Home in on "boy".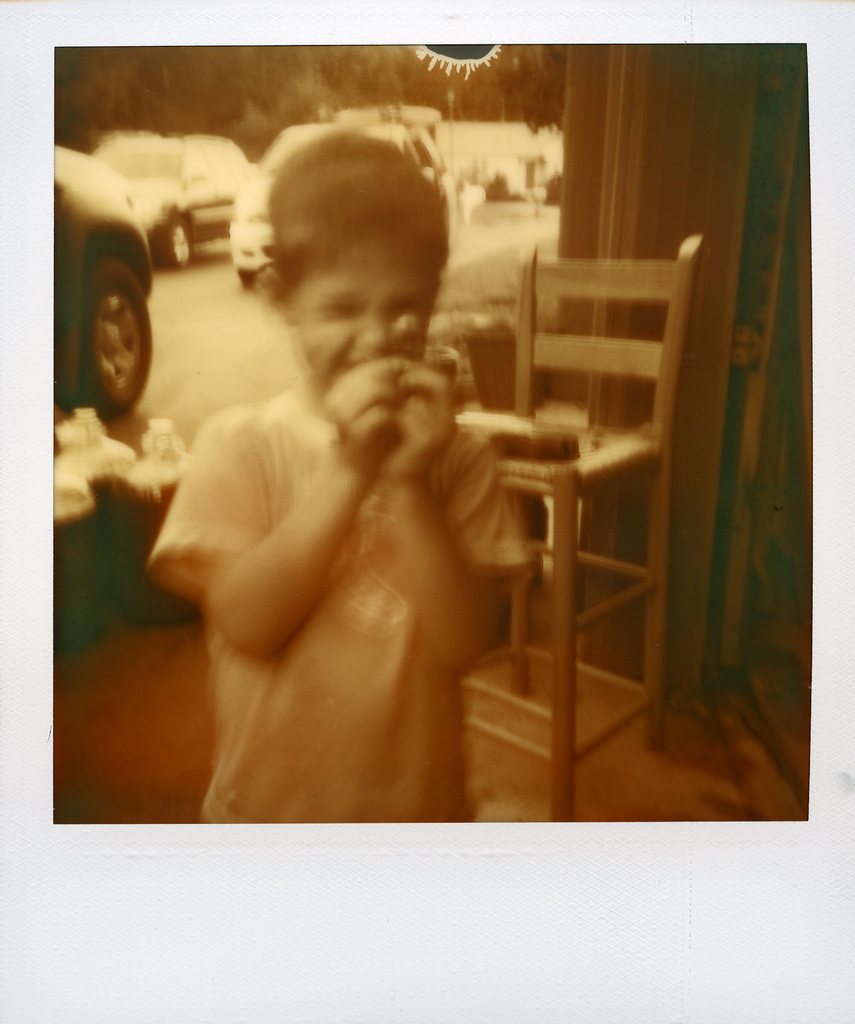
Homed in at <bbox>142, 107, 510, 661</bbox>.
